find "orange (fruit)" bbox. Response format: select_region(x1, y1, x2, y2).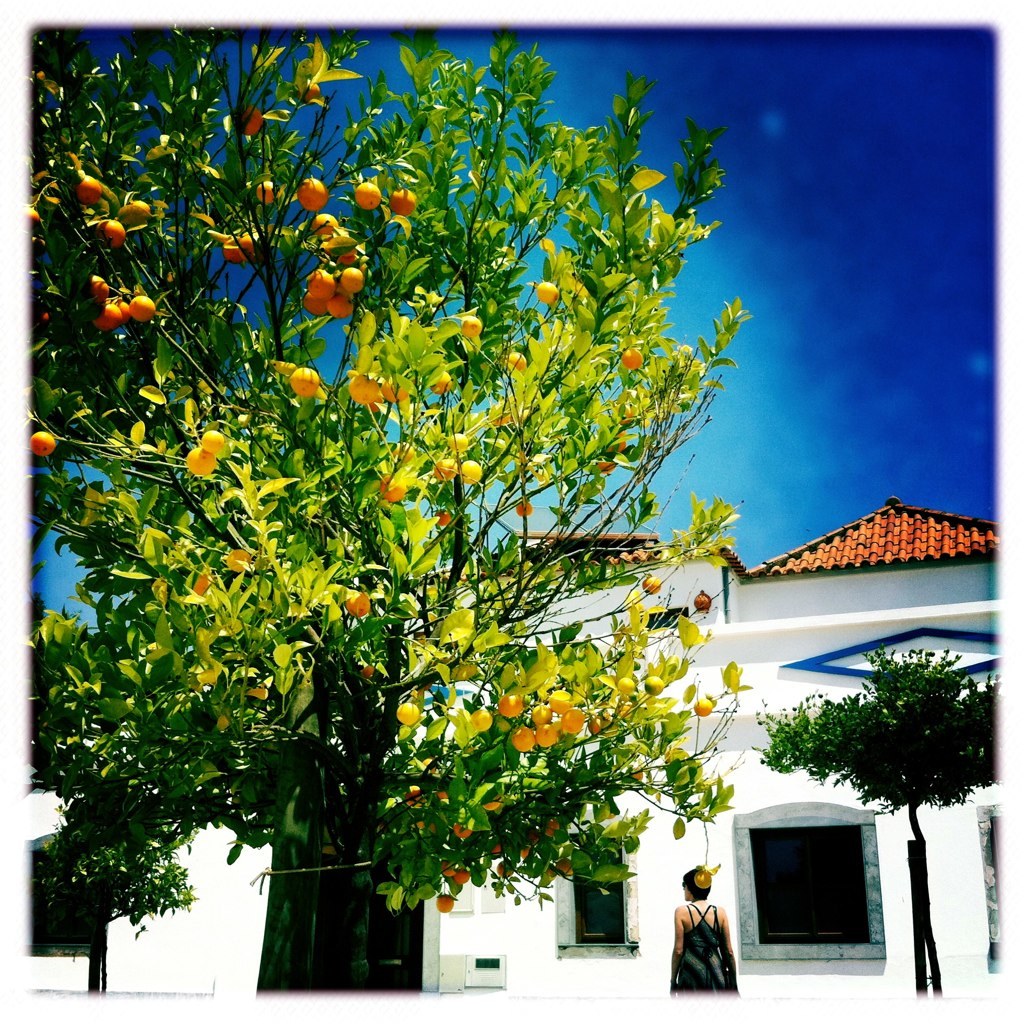
select_region(352, 361, 405, 425).
